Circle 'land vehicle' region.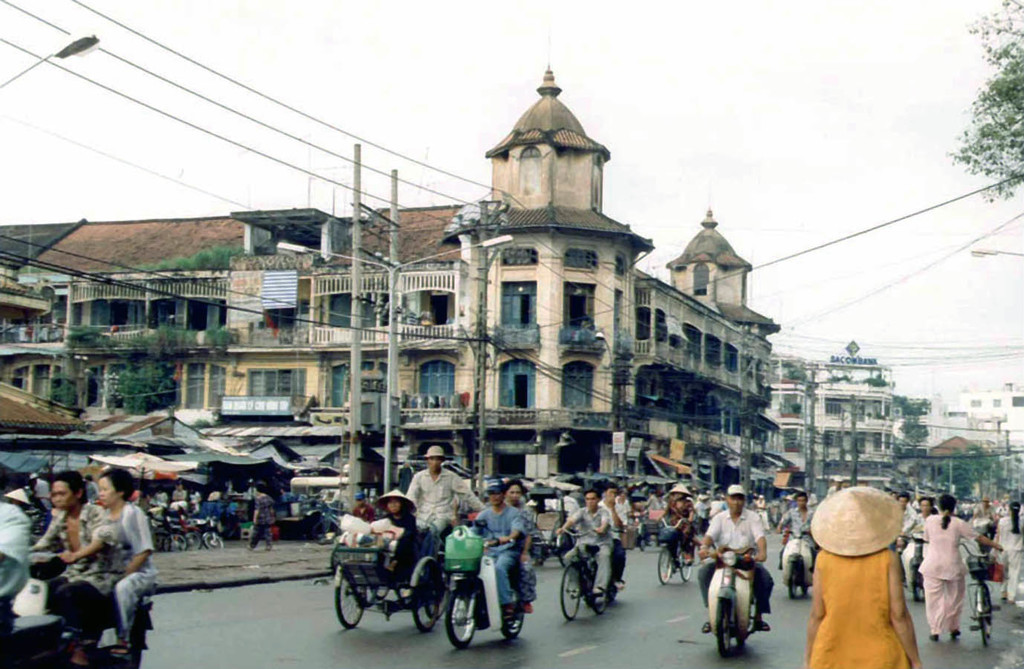
Region: <box>328,534,455,633</box>.
